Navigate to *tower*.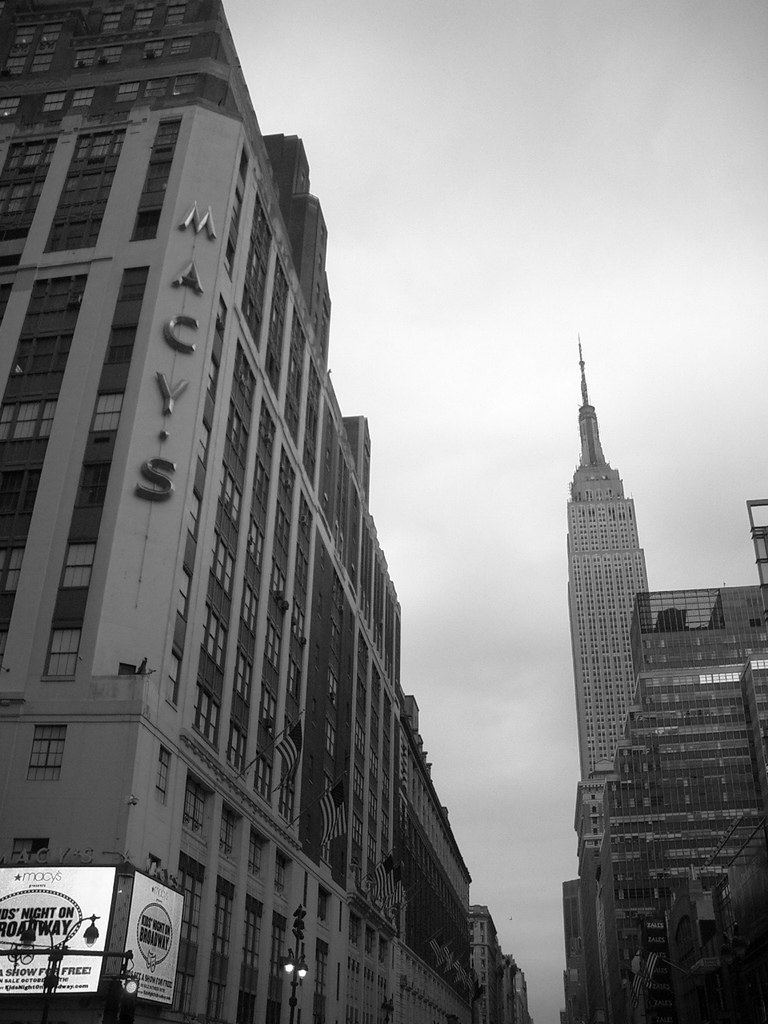
Navigation target: (left=558, top=329, right=648, bottom=1023).
